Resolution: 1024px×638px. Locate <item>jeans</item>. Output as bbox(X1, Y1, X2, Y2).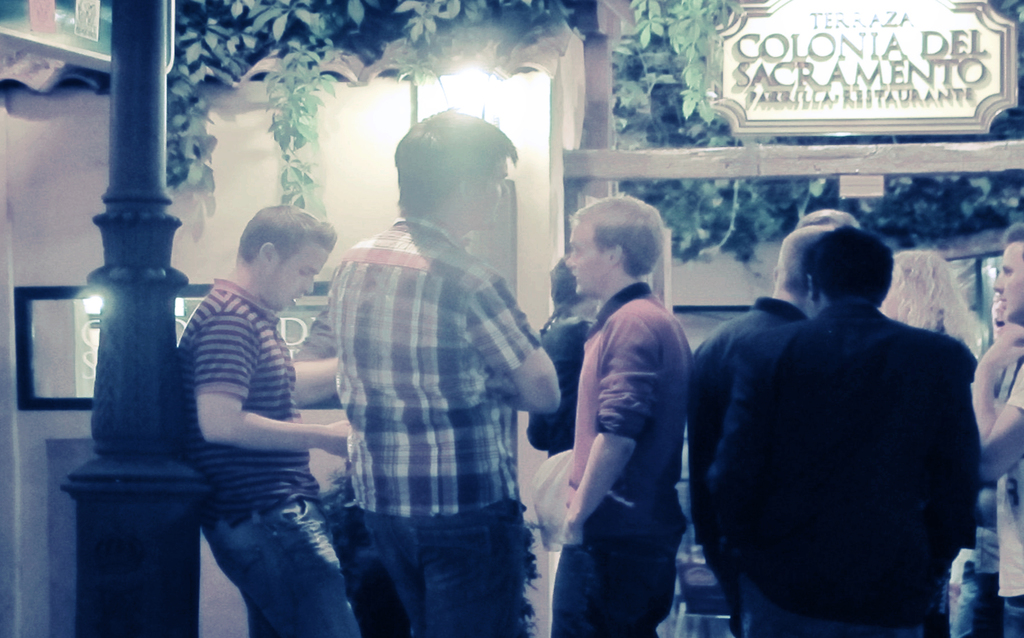
bbox(362, 508, 519, 637).
